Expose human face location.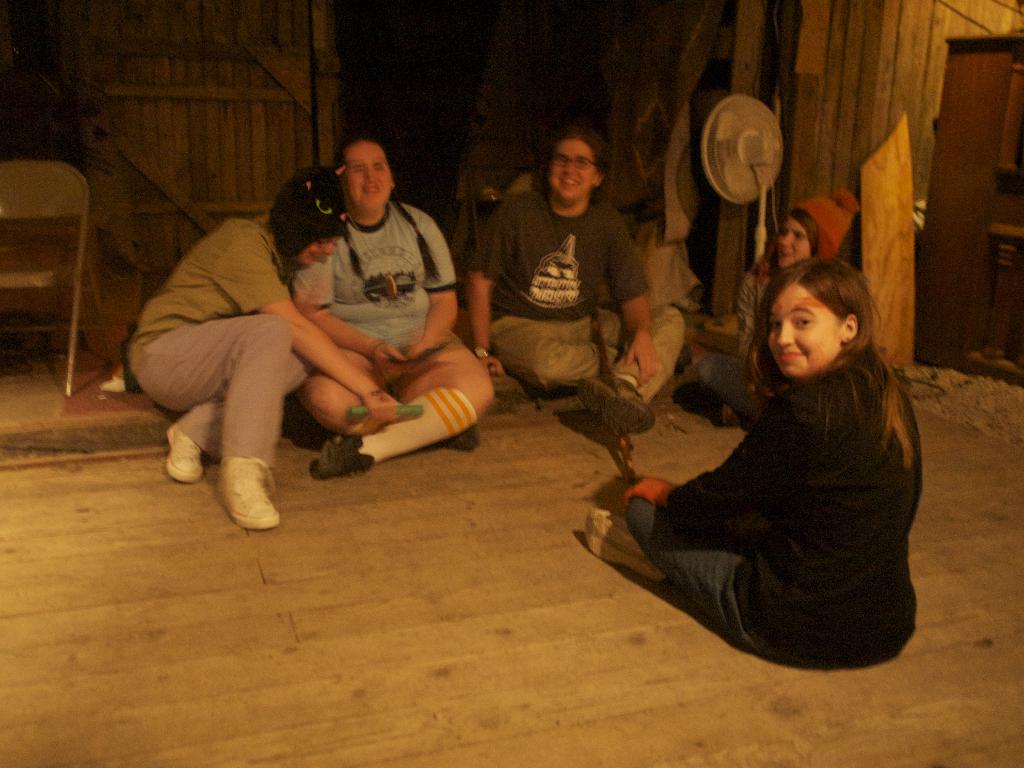
Exposed at (x1=551, y1=140, x2=592, y2=198).
